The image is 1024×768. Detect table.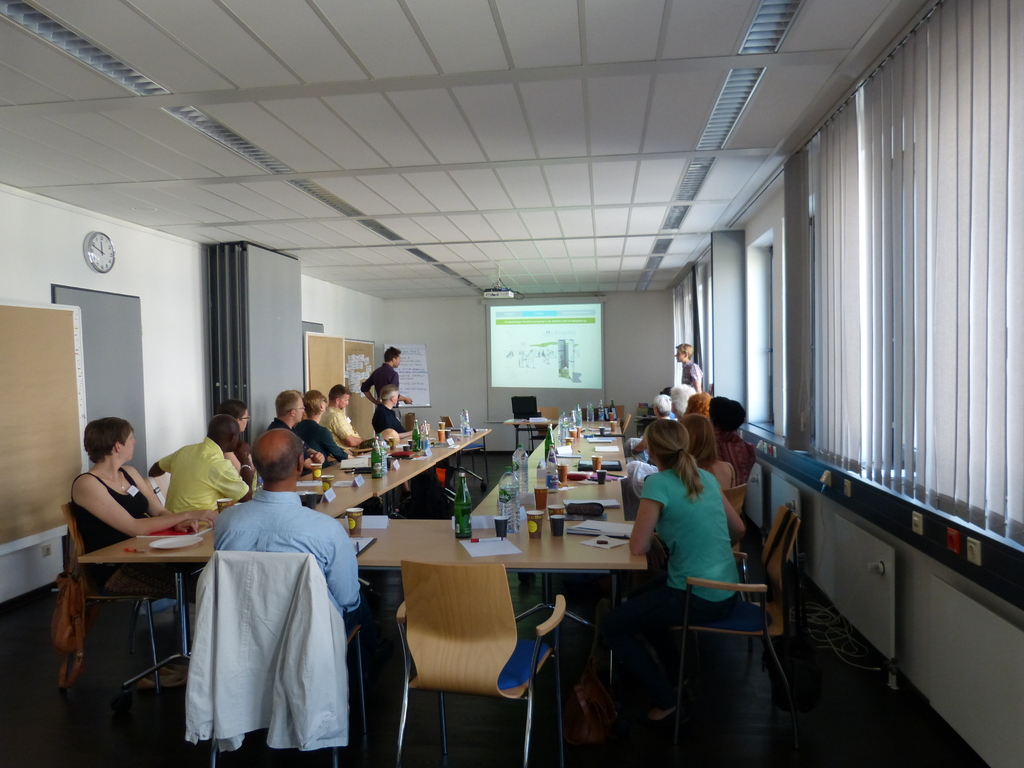
Detection: box(74, 418, 649, 692).
